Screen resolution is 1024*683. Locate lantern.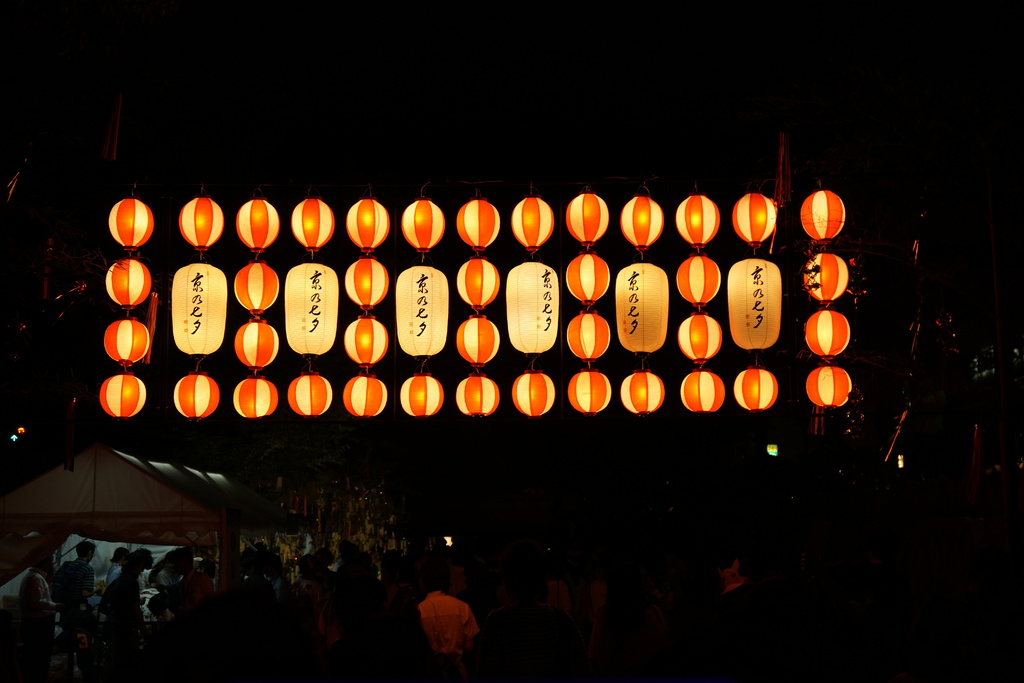
crop(728, 259, 781, 353).
